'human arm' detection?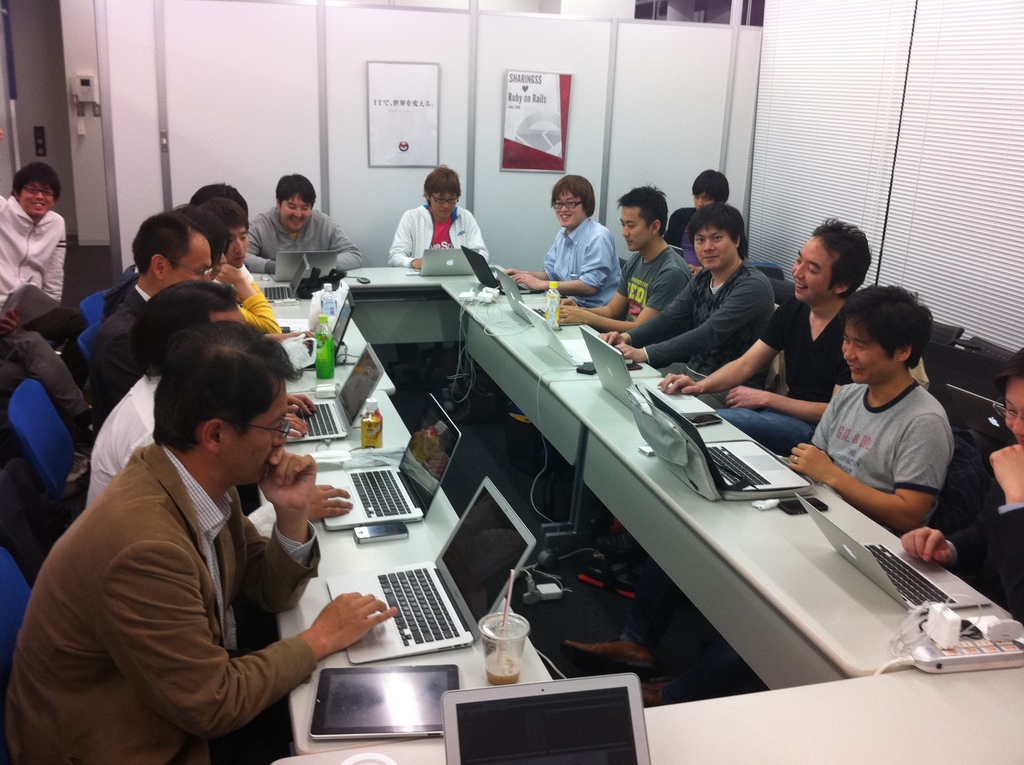
[102, 499, 321, 732]
